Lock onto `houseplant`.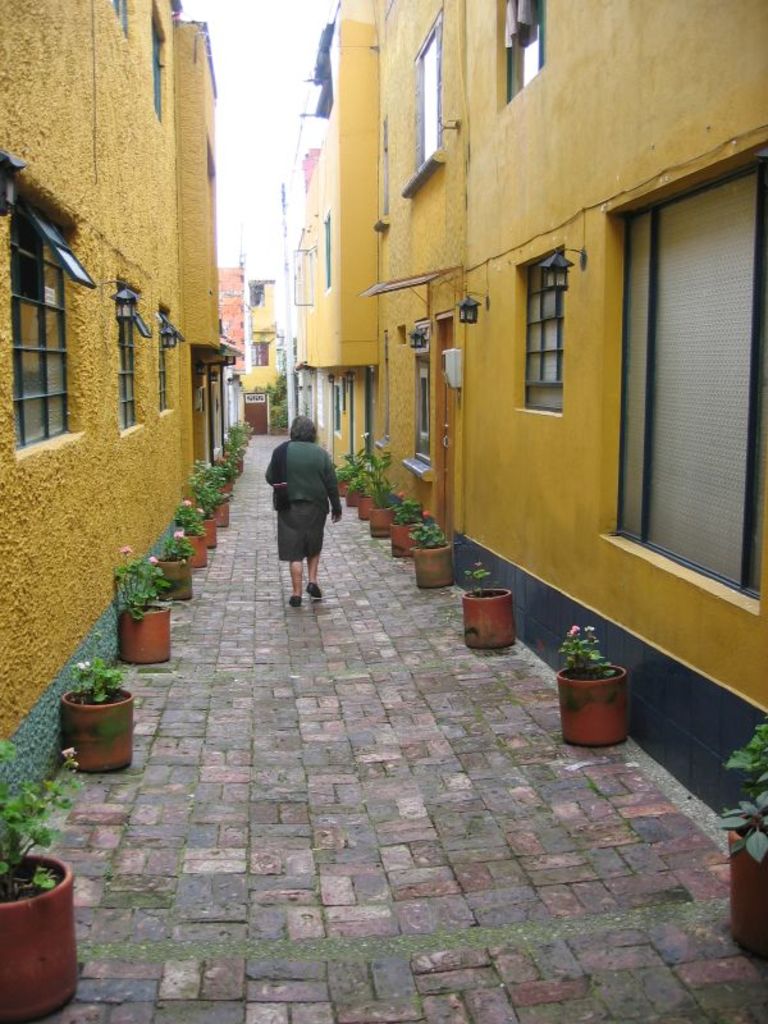
Locked: bbox(452, 550, 521, 653).
